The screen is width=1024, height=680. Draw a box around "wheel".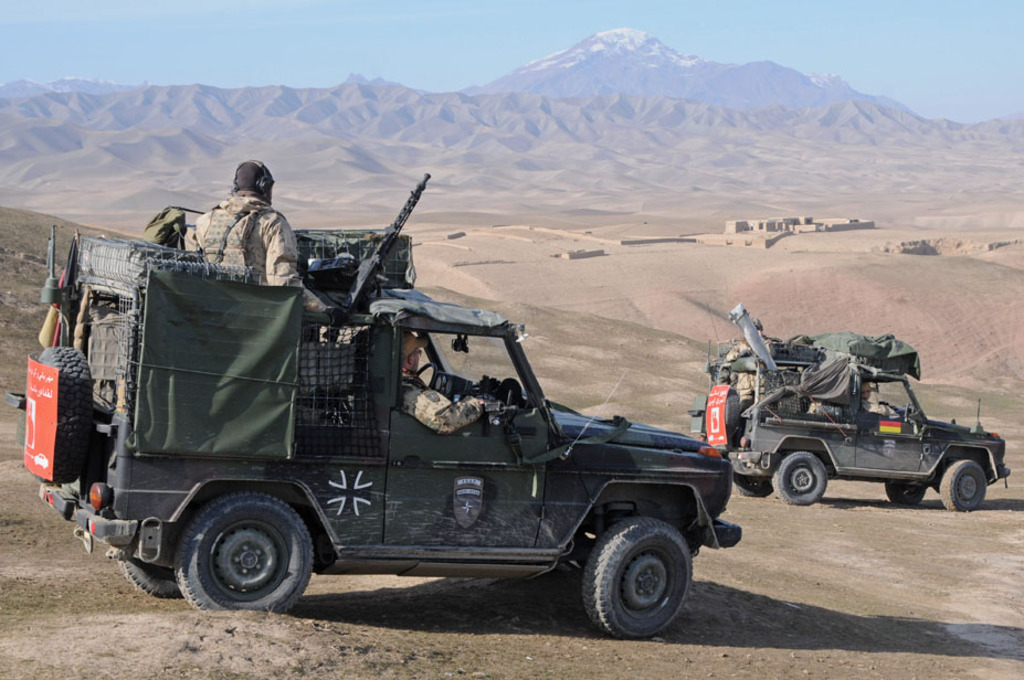
l=549, t=519, r=712, b=631.
